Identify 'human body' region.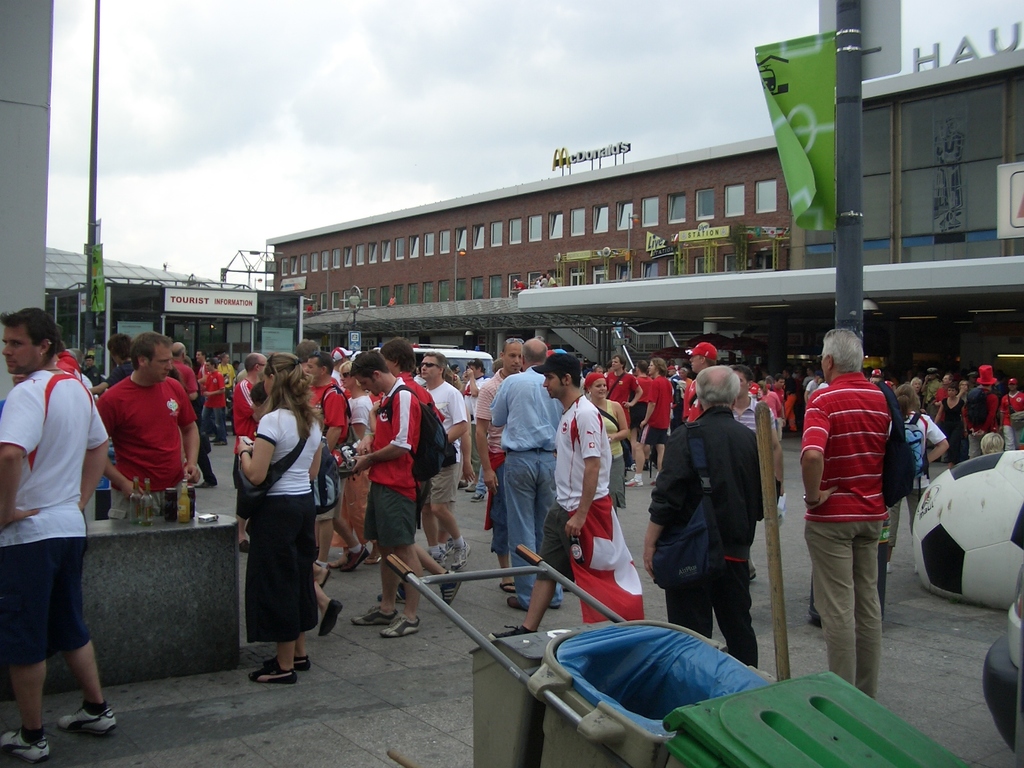
Region: [left=798, top=331, right=892, bottom=700].
